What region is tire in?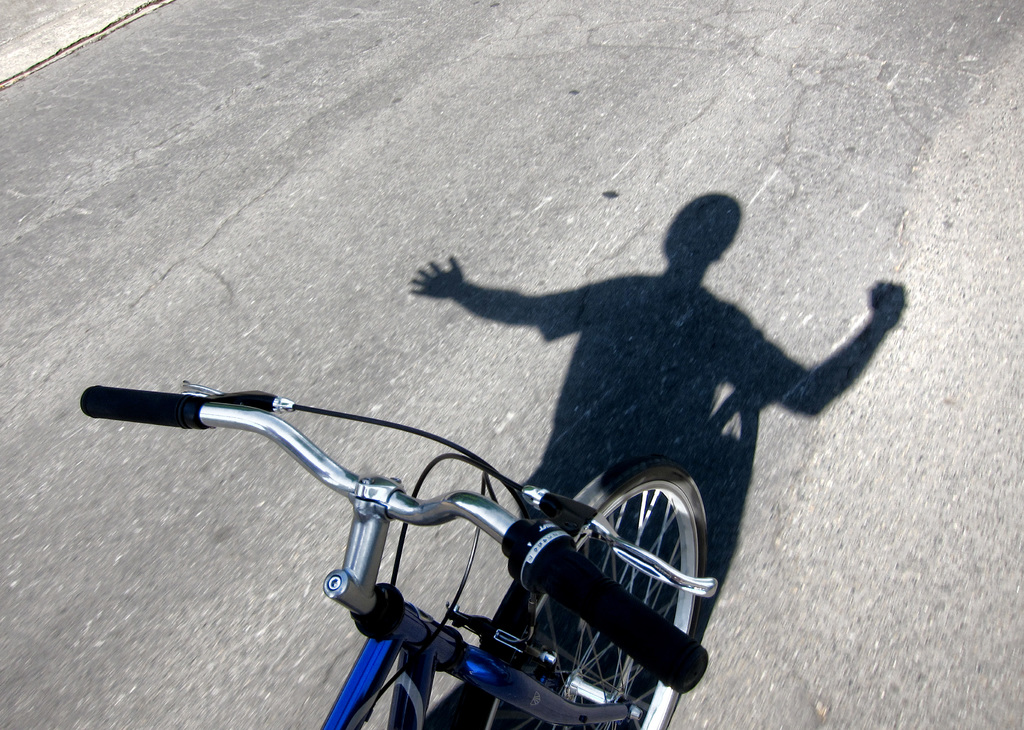
Rect(467, 460, 712, 729).
